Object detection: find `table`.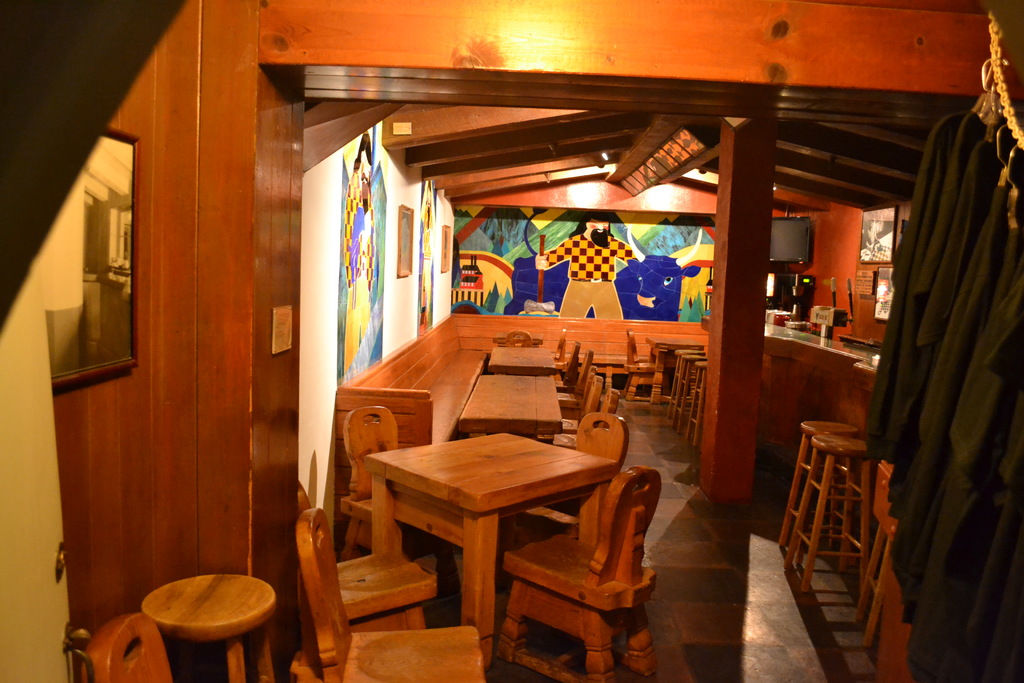
[339,402,677,661].
